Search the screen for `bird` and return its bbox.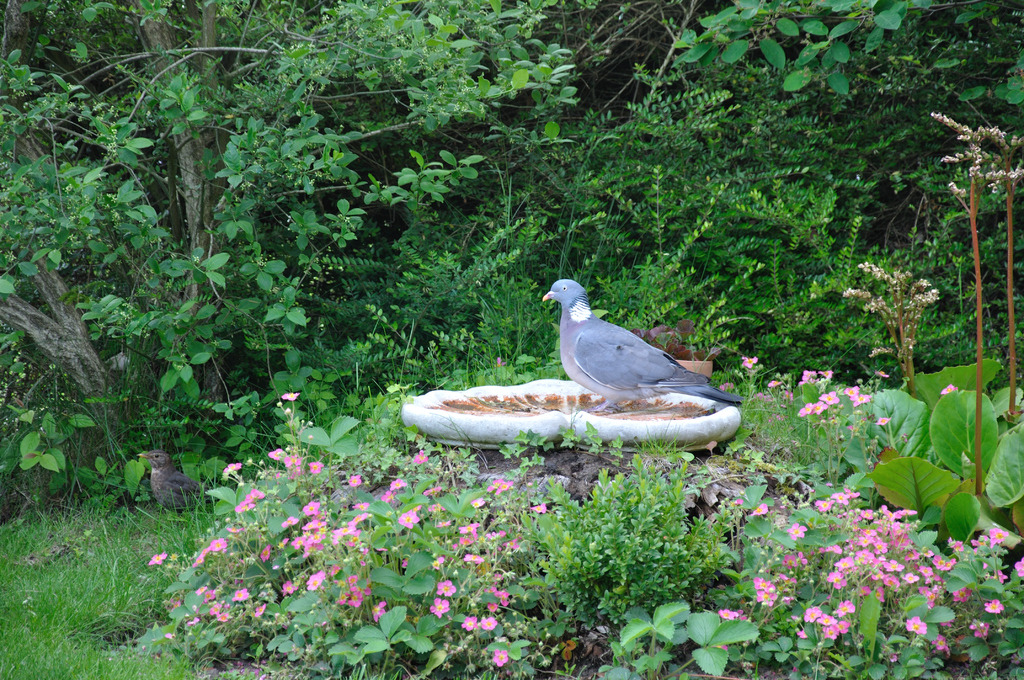
Found: (536,274,736,423).
